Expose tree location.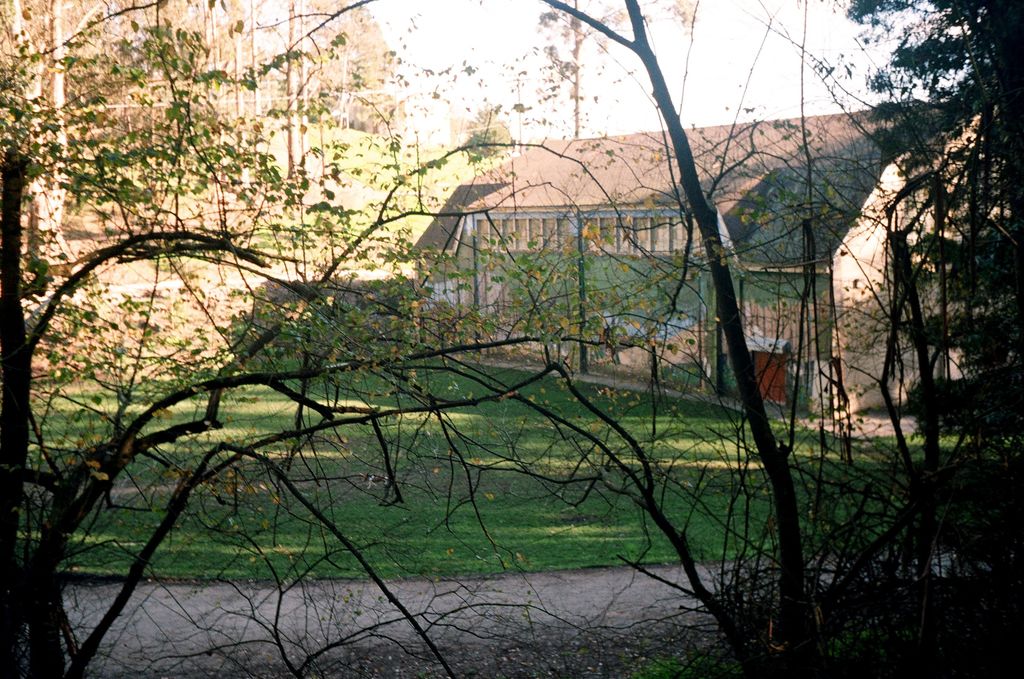
Exposed at box(0, 1, 407, 268).
